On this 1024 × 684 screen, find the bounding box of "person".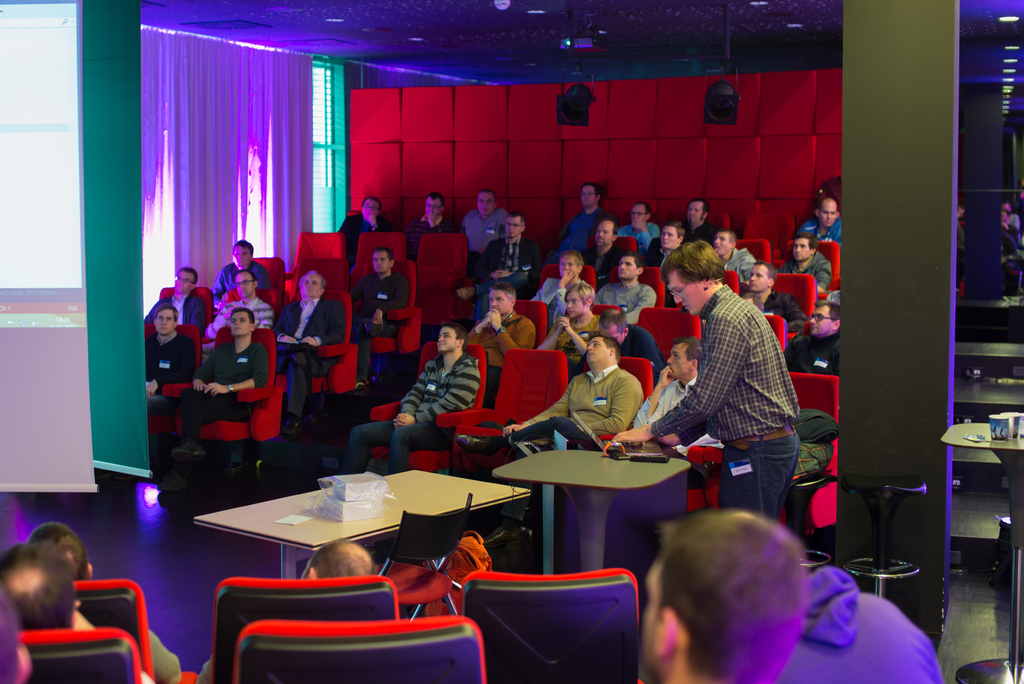
Bounding box: [596,254,657,320].
